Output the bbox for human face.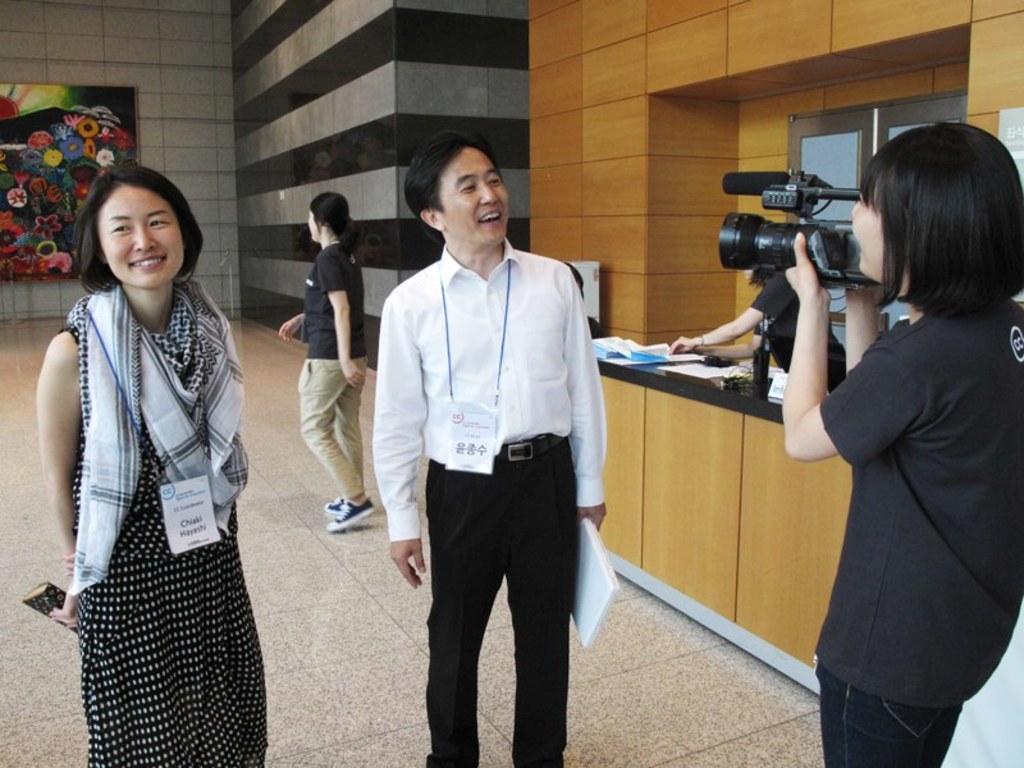
<region>95, 182, 187, 288</region>.
